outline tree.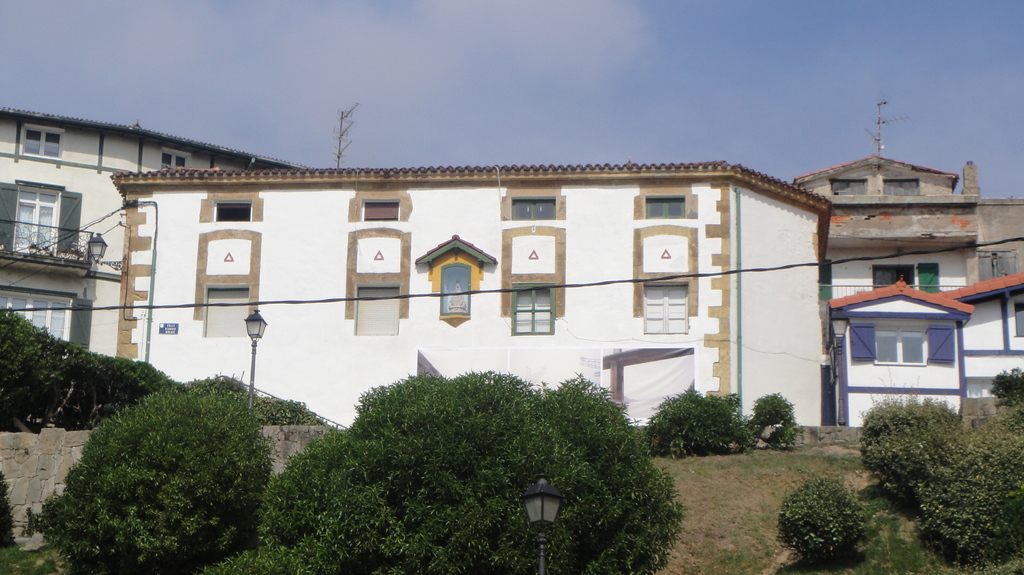
Outline: <bbox>0, 309, 320, 429</bbox>.
